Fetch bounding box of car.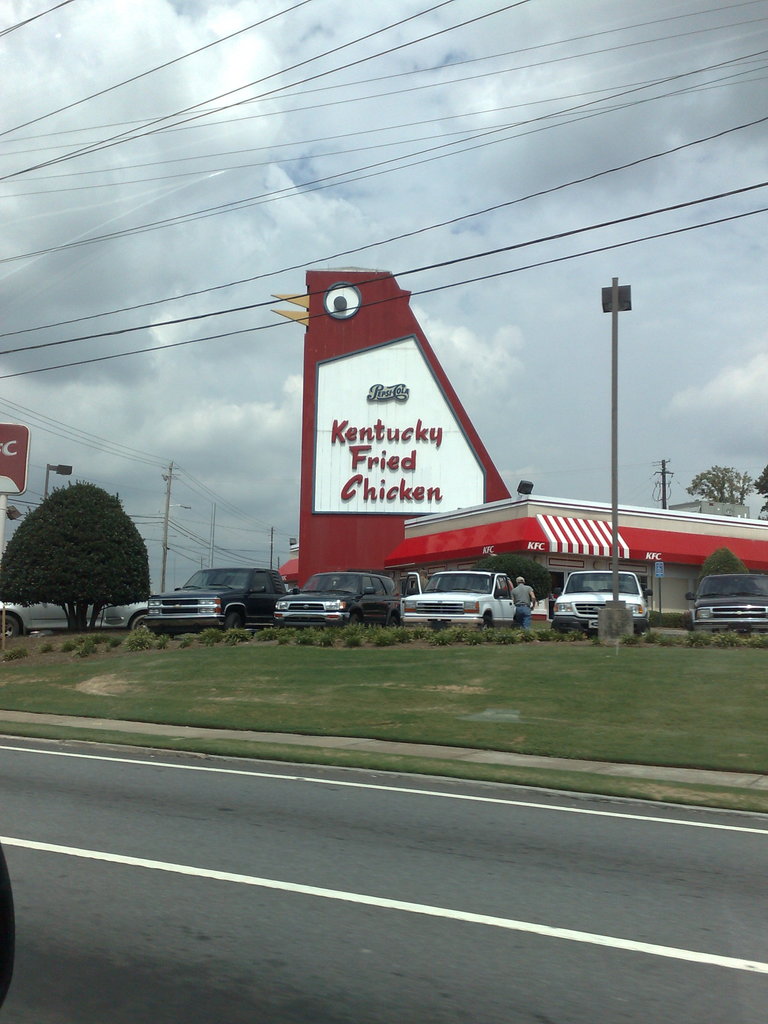
Bbox: (0,597,145,637).
